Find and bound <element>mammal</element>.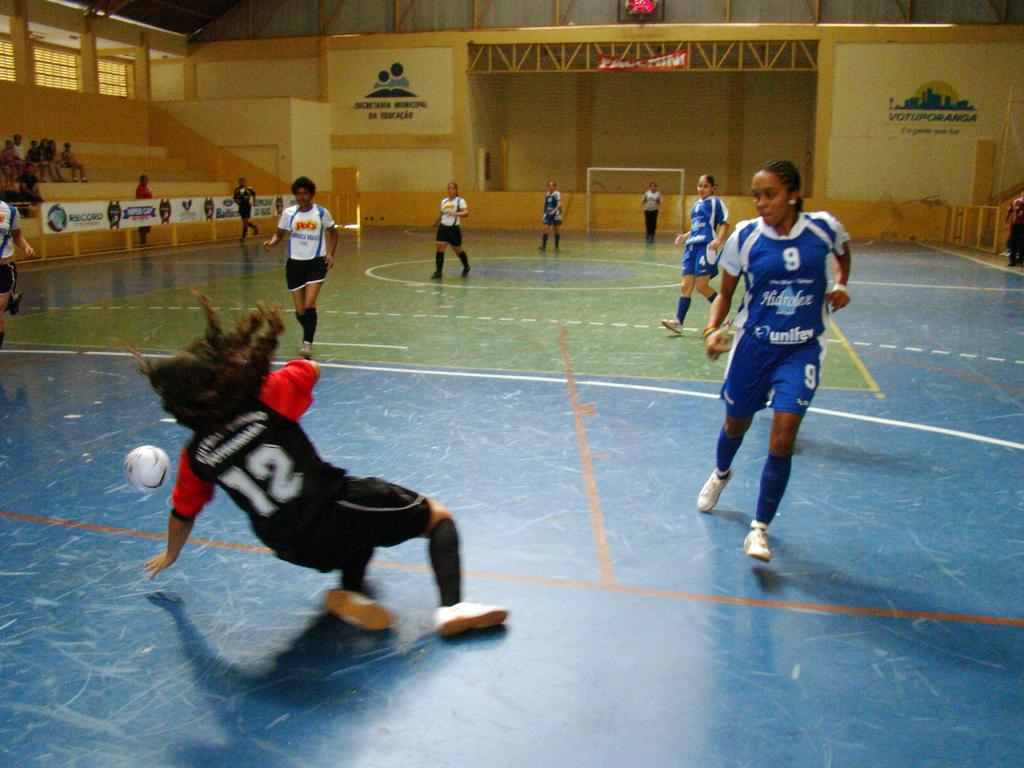
Bound: 4/138/21/171.
